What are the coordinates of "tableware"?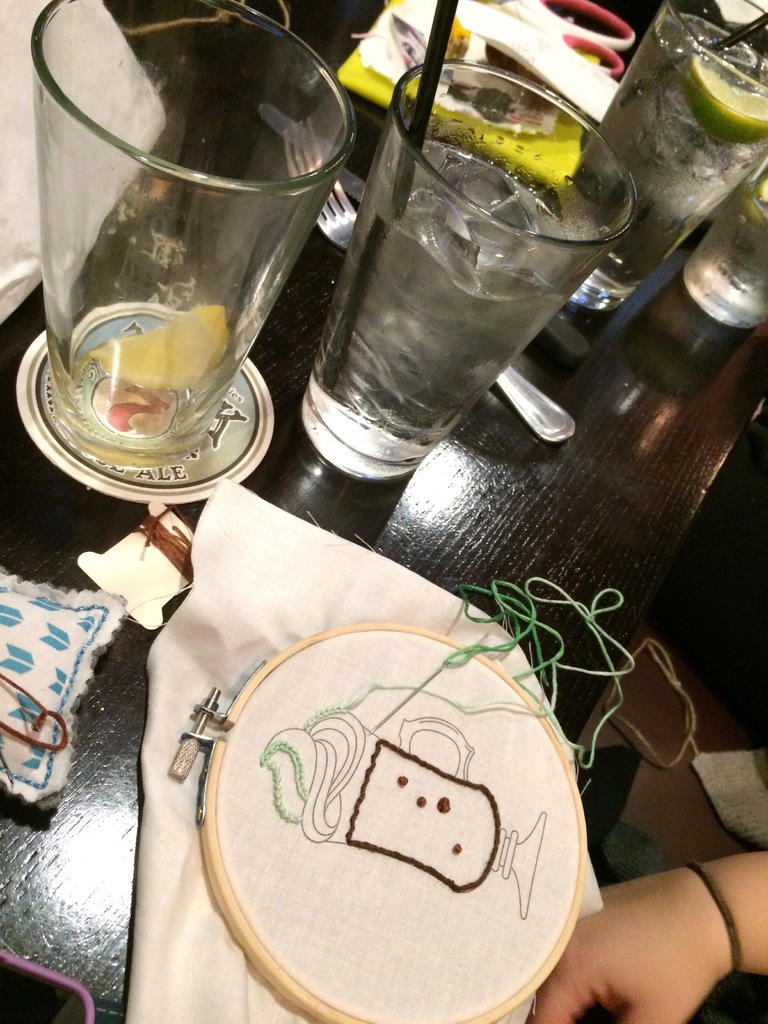
BBox(301, 61, 627, 483).
